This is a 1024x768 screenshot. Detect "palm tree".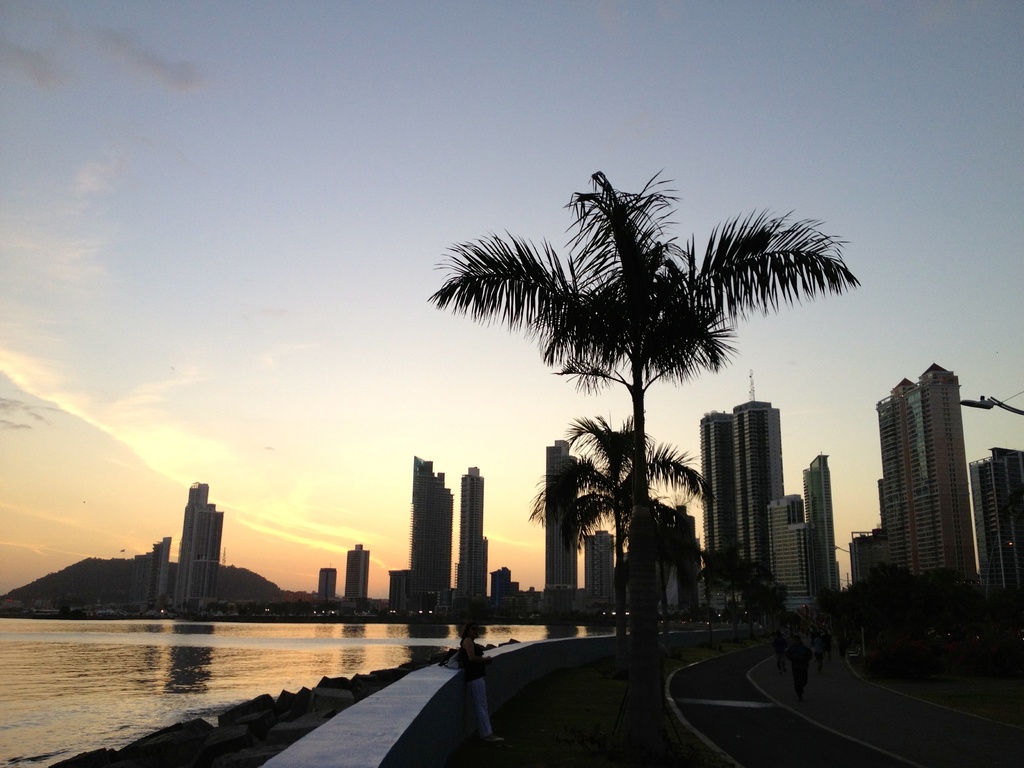
559, 421, 678, 616.
